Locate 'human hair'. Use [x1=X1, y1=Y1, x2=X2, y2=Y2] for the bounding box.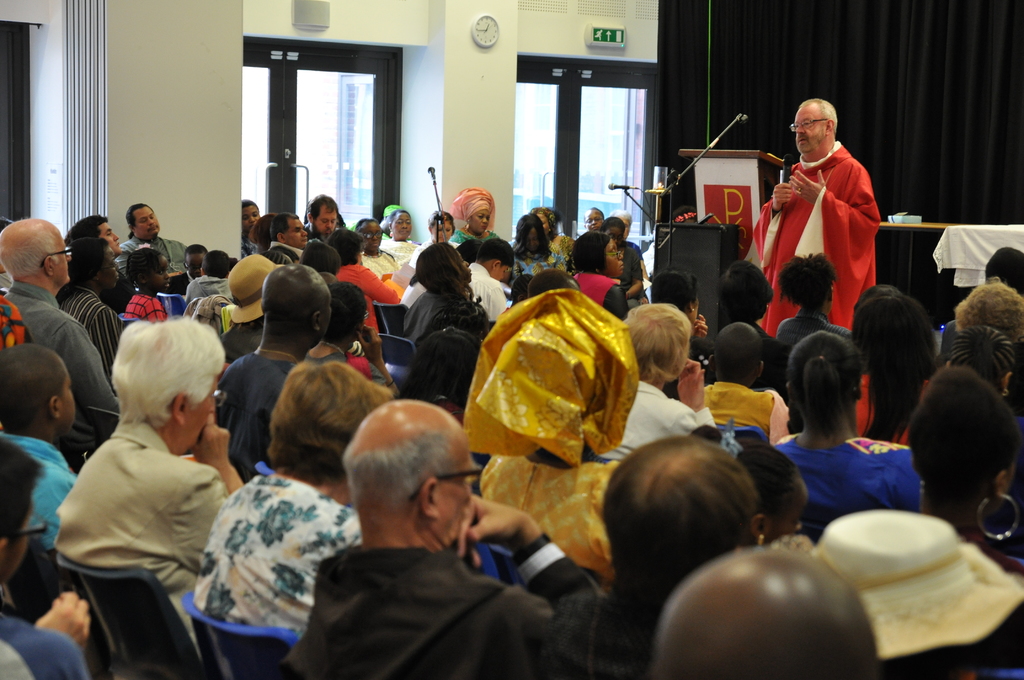
[x1=99, y1=247, x2=159, y2=312].
